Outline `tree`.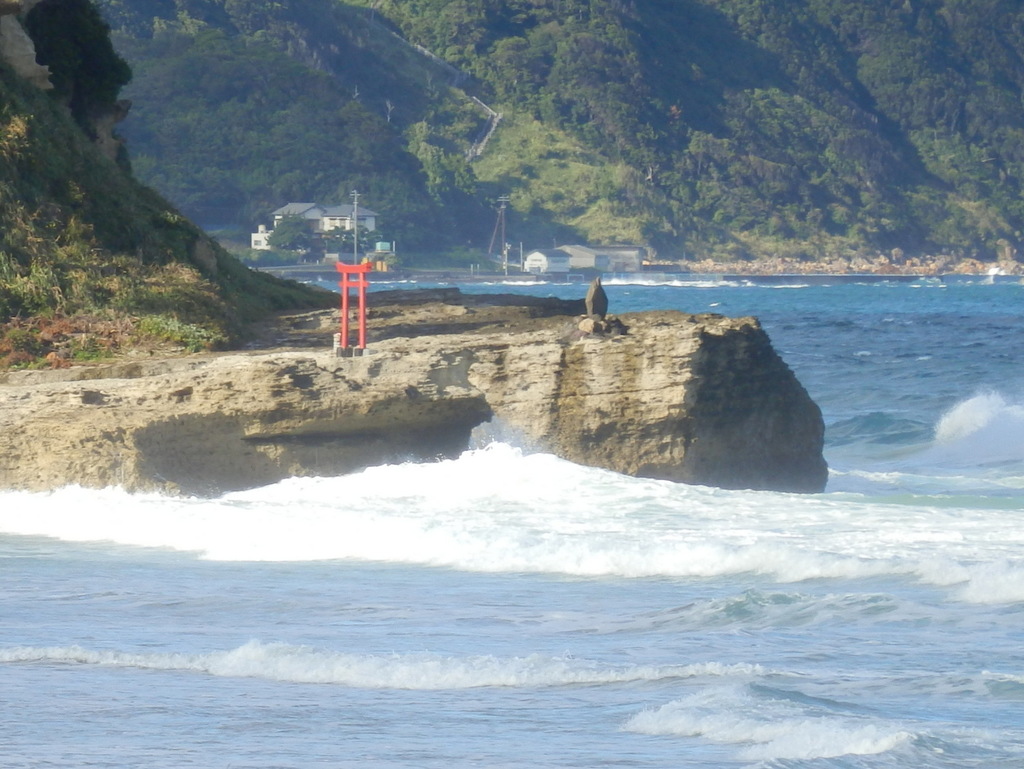
Outline: (left=263, top=211, right=313, bottom=250).
